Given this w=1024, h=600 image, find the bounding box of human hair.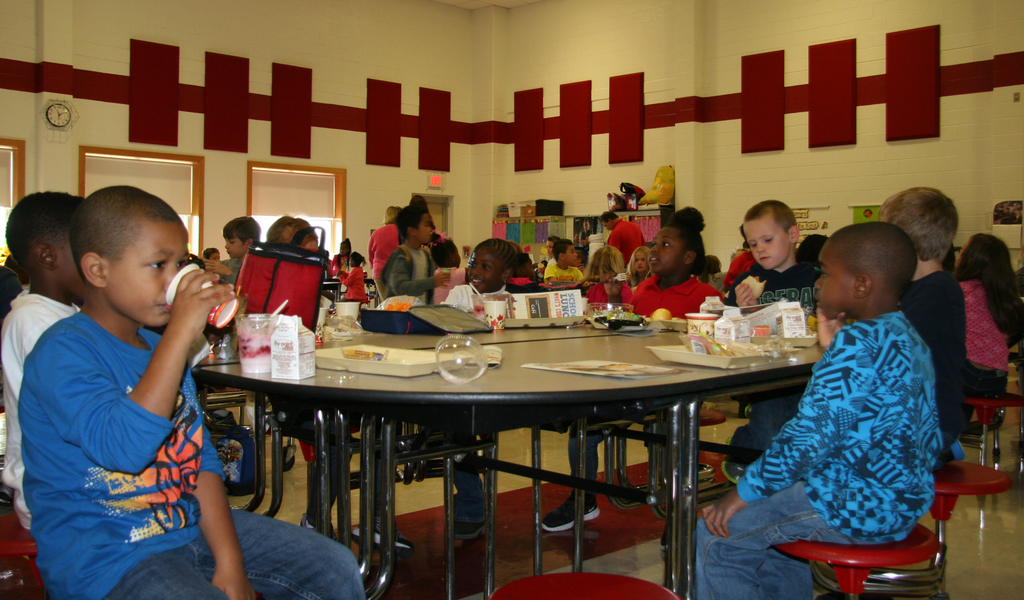
x1=740, y1=199, x2=798, y2=237.
